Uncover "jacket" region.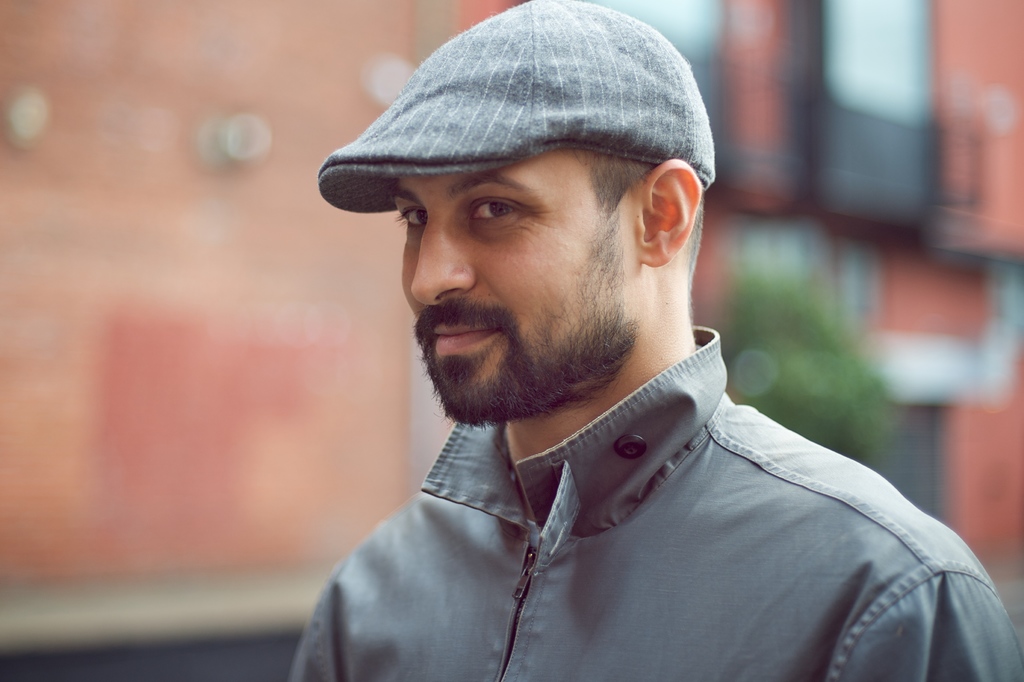
Uncovered: crop(283, 326, 1023, 681).
